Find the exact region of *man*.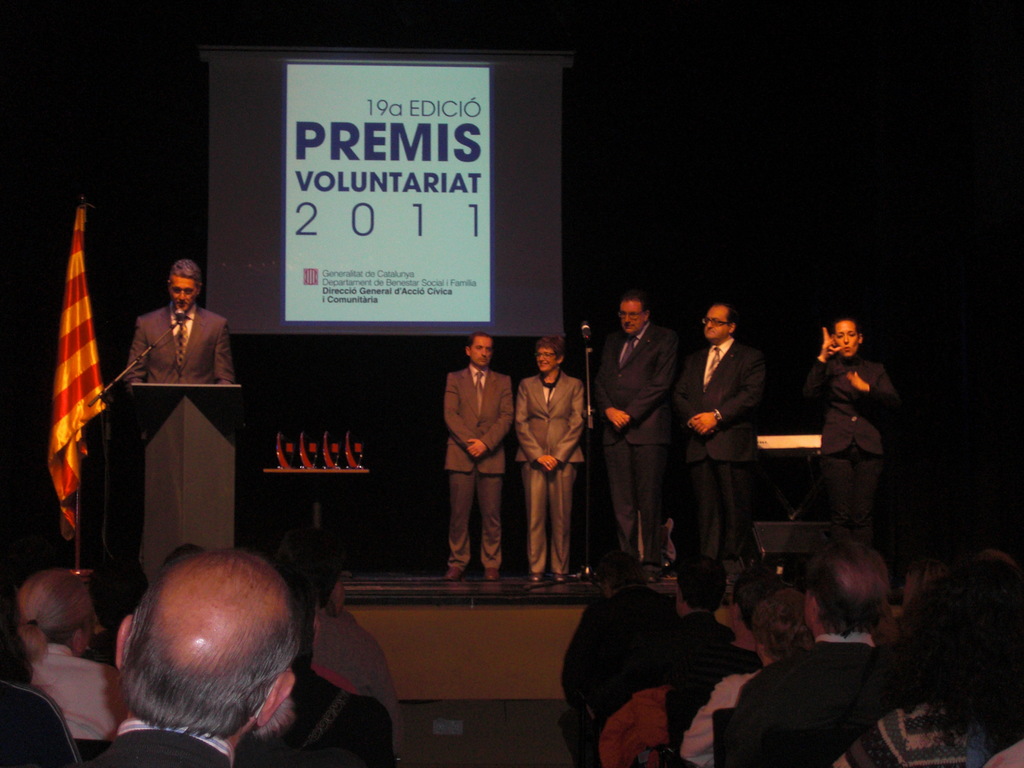
Exact region: <region>684, 292, 778, 585</region>.
